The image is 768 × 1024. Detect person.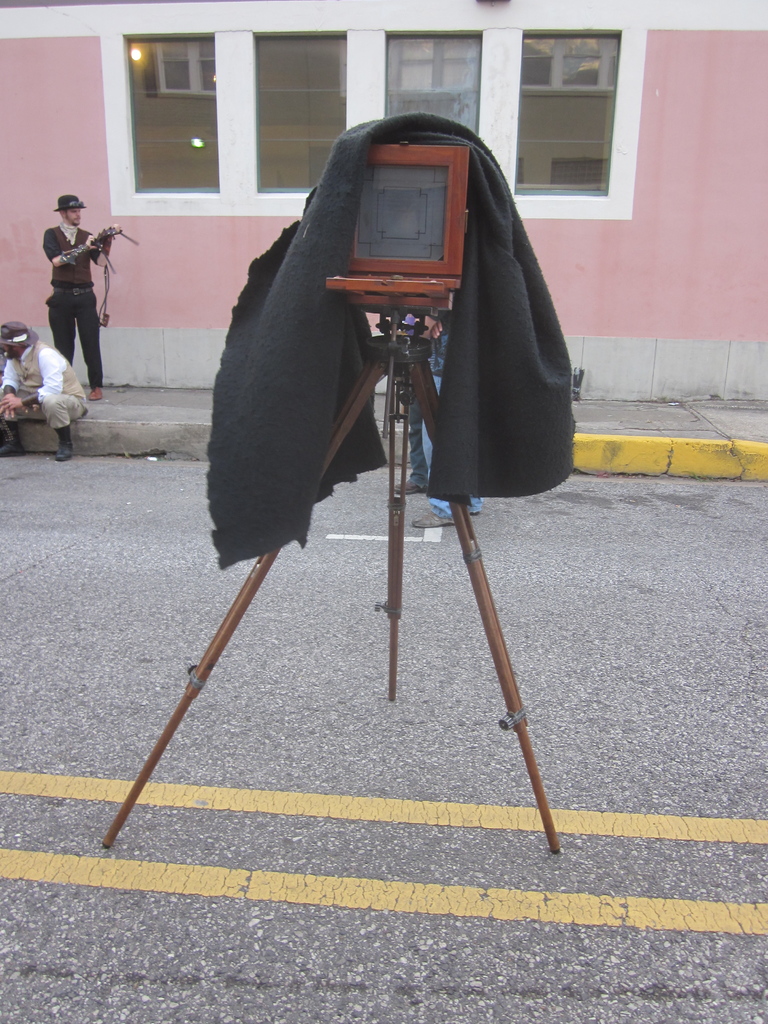
Detection: [389,308,436,497].
